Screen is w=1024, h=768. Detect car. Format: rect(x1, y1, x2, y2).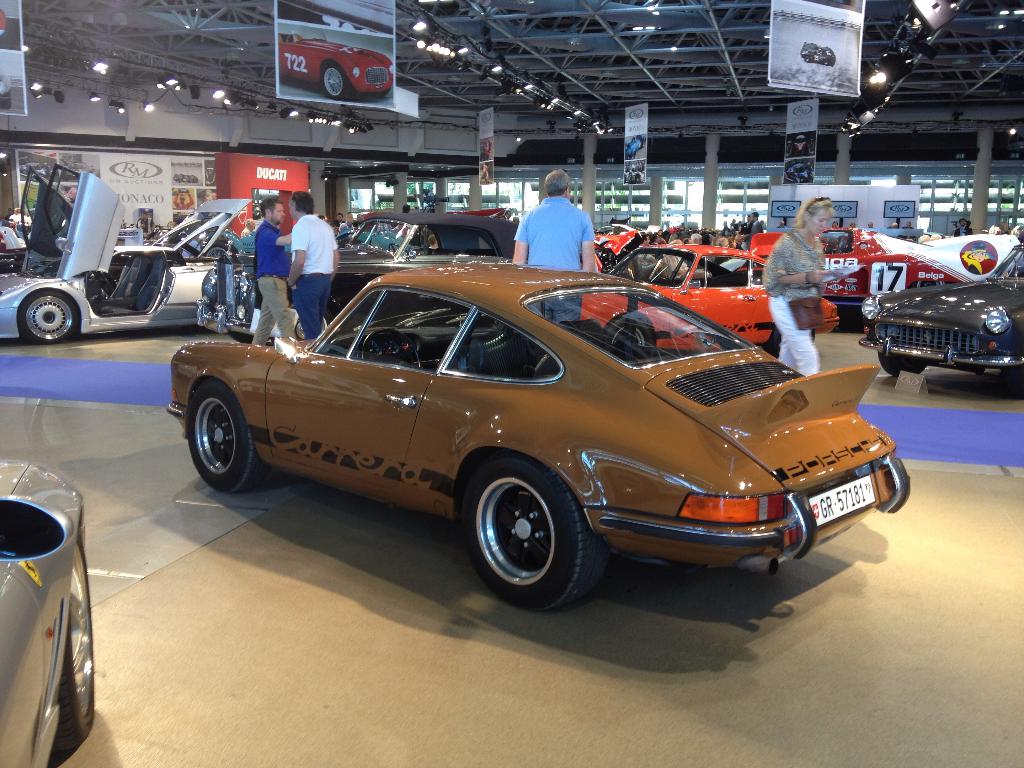
rect(579, 240, 833, 351).
